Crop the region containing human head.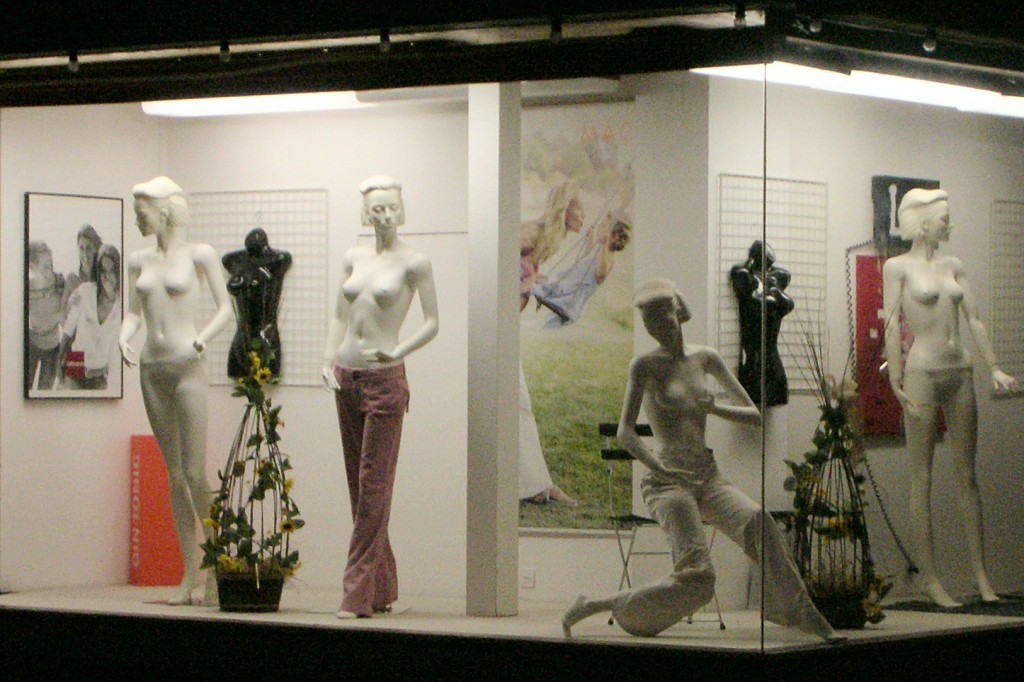
Crop region: (left=547, top=180, right=583, bottom=229).
